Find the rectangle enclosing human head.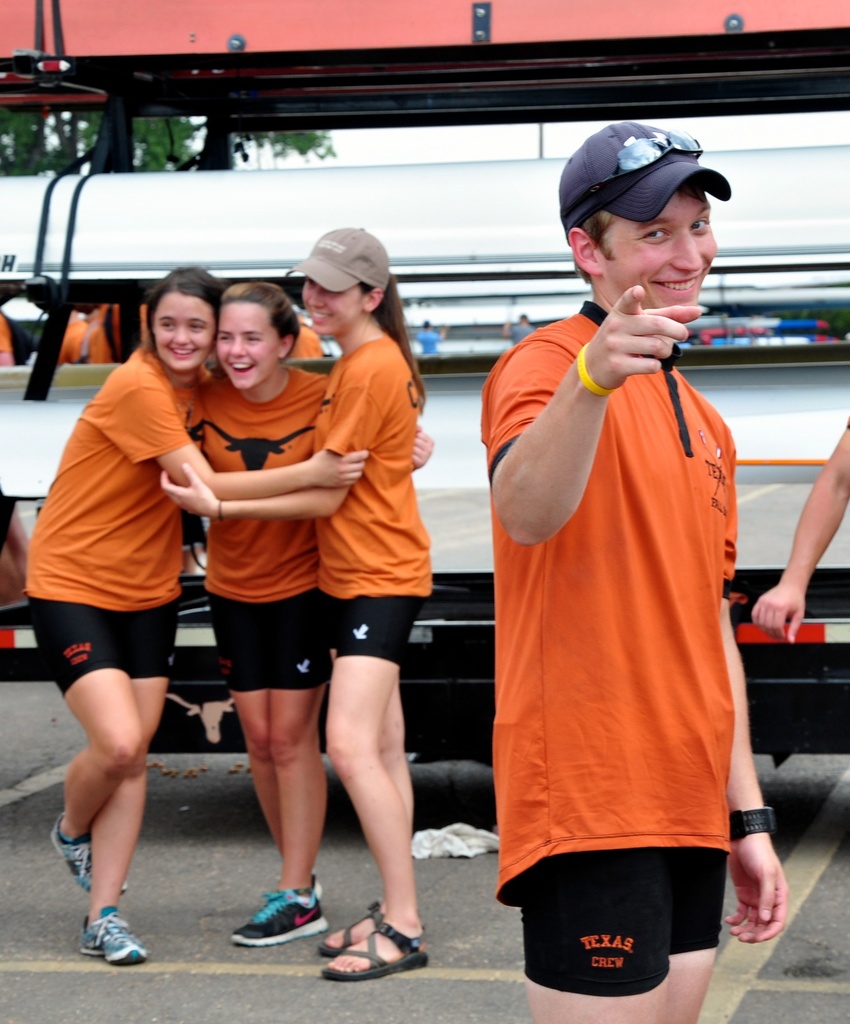
crop(537, 115, 732, 332).
